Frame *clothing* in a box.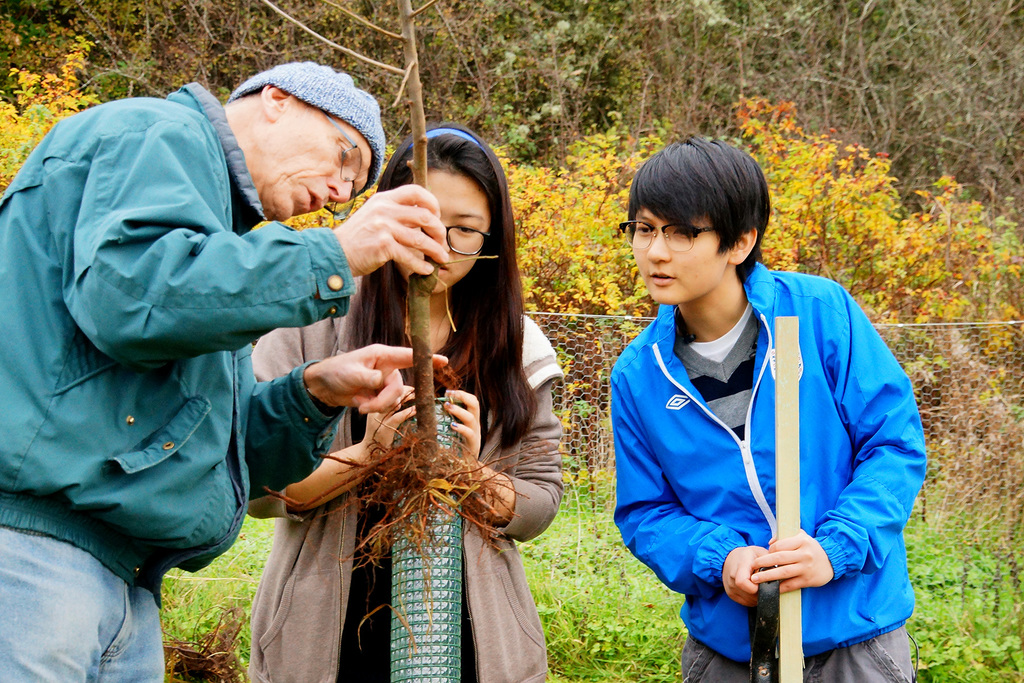
bbox(249, 277, 561, 682).
